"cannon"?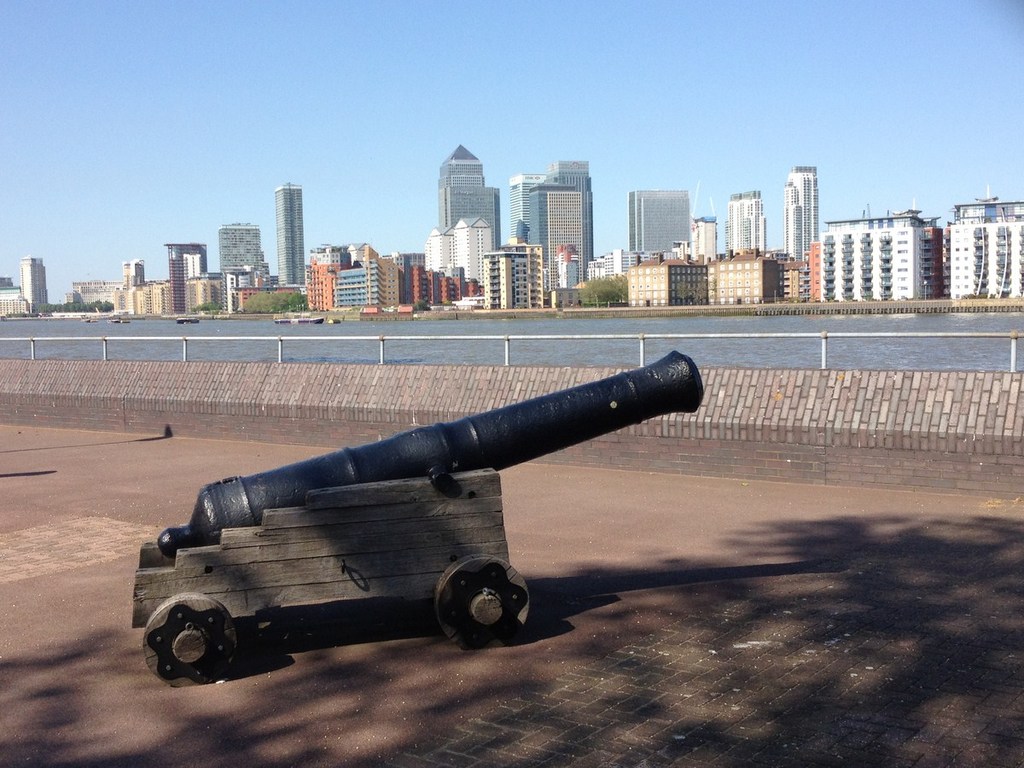
<box>130,349,706,691</box>
